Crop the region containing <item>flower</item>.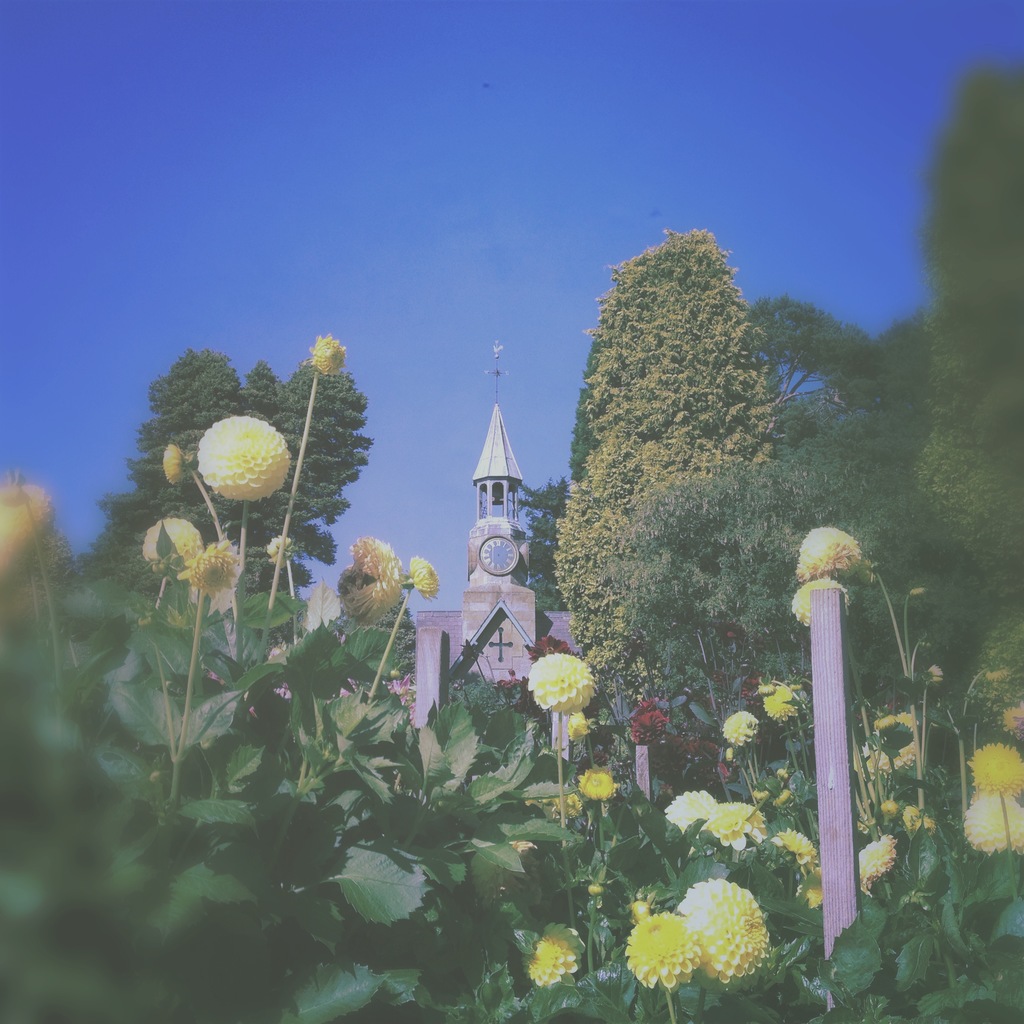
Crop region: {"left": 796, "top": 867, "right": 822, "bottom": 905}.
